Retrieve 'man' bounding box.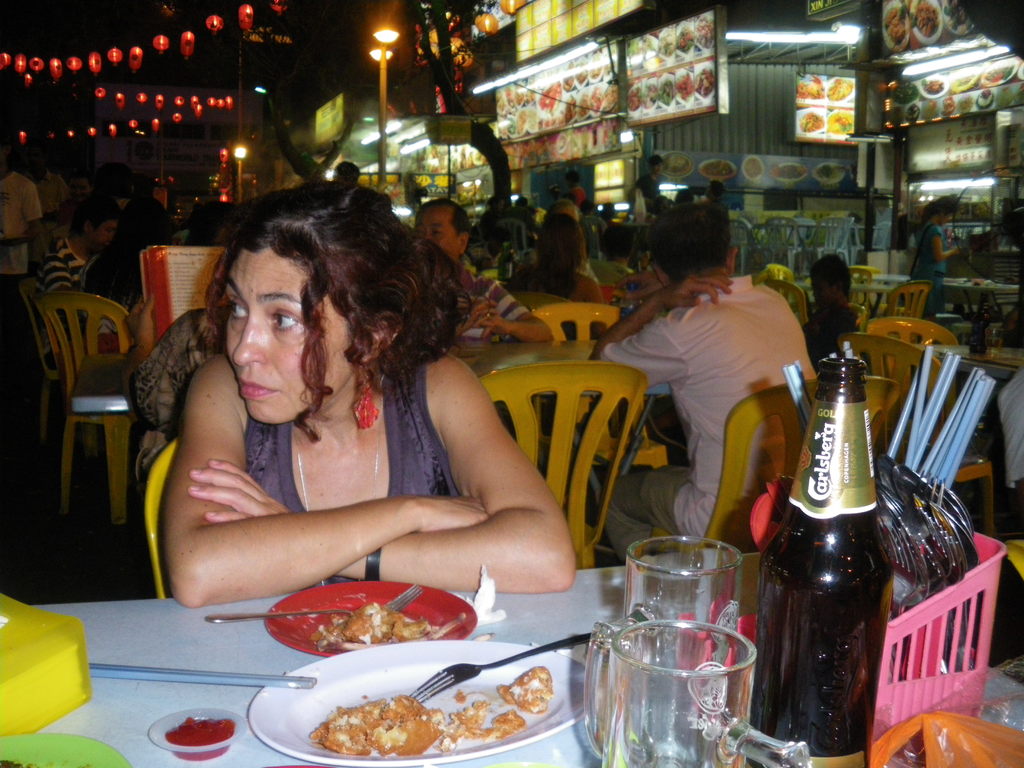
Bounding box: [566,171,588,209].
